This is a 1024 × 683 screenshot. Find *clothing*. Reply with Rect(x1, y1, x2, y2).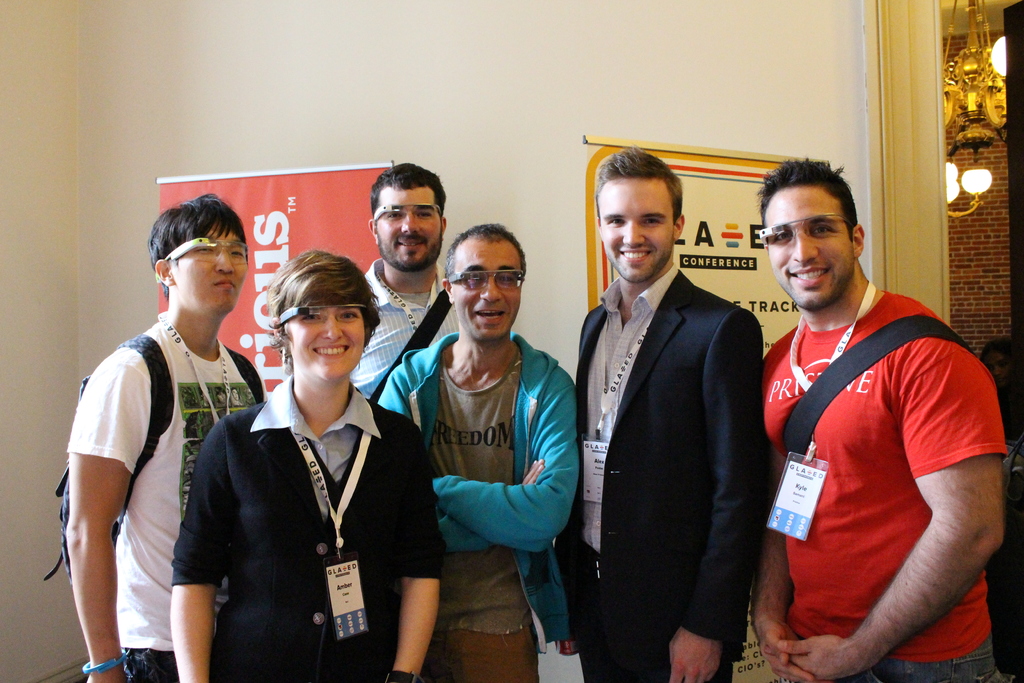
Rect(365, 319, 584, 682).
